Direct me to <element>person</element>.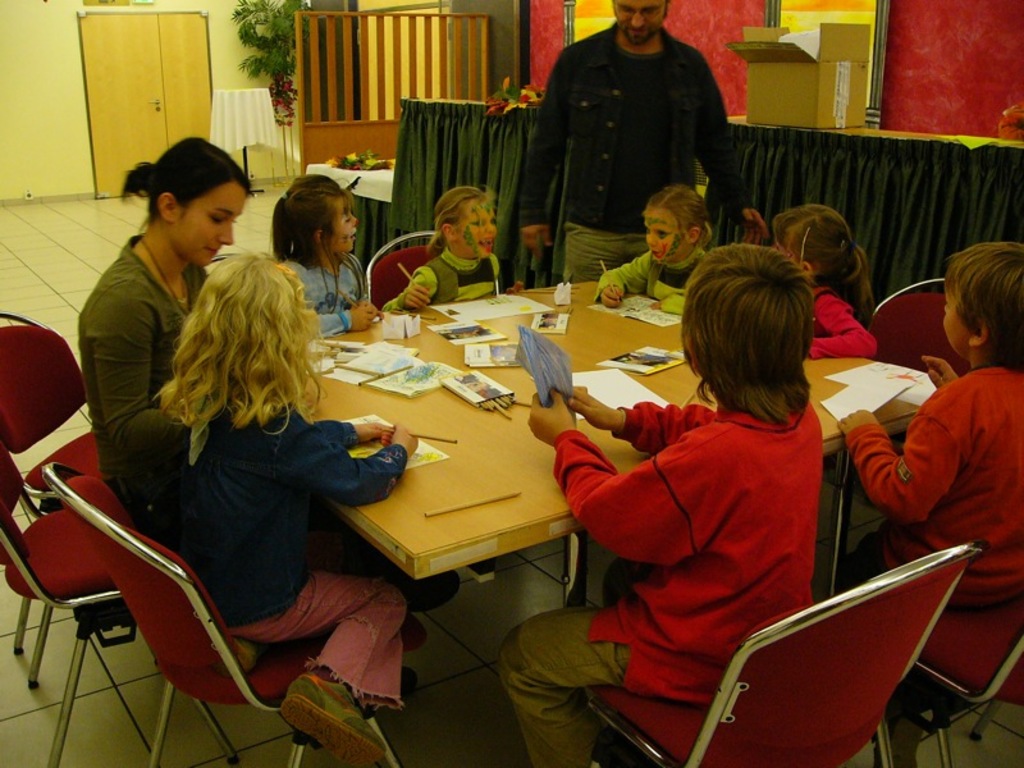
Direction: <bbox>82, 132, 257, 502</bbox>.
